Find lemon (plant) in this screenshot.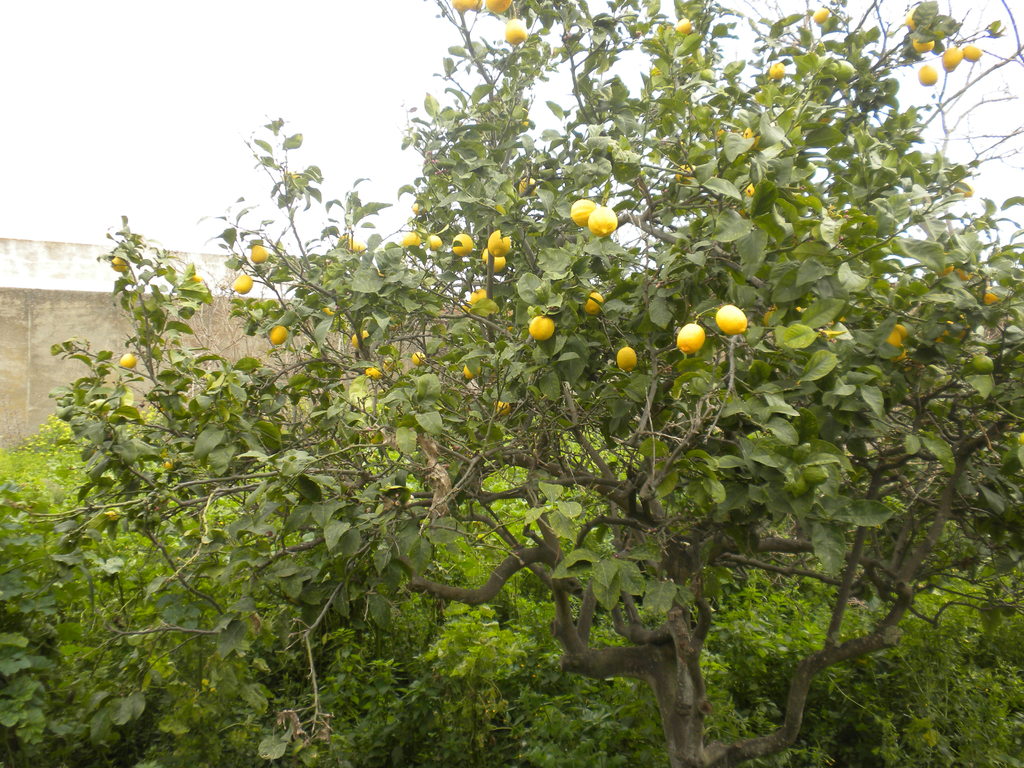
The bounding box for lemon (plant) is {"x1": 456, "y1": 0, "x2": 481, "y2": 15}.
